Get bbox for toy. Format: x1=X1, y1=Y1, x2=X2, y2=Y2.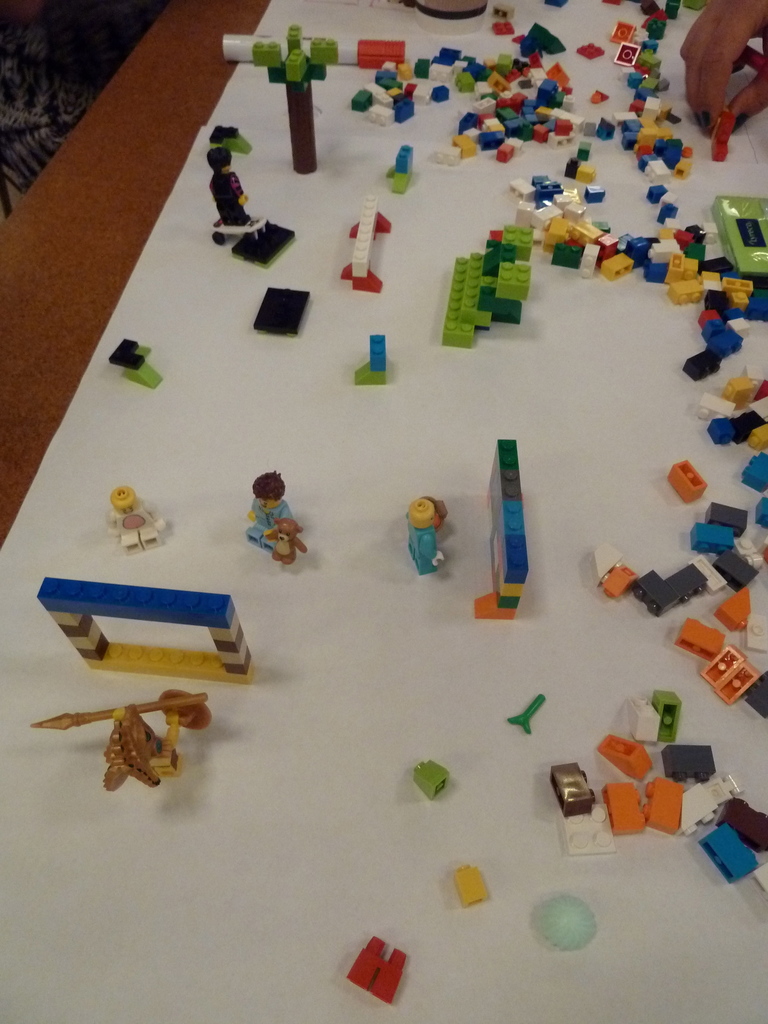
x1=413, y1=758, x2=449, y2=797.
